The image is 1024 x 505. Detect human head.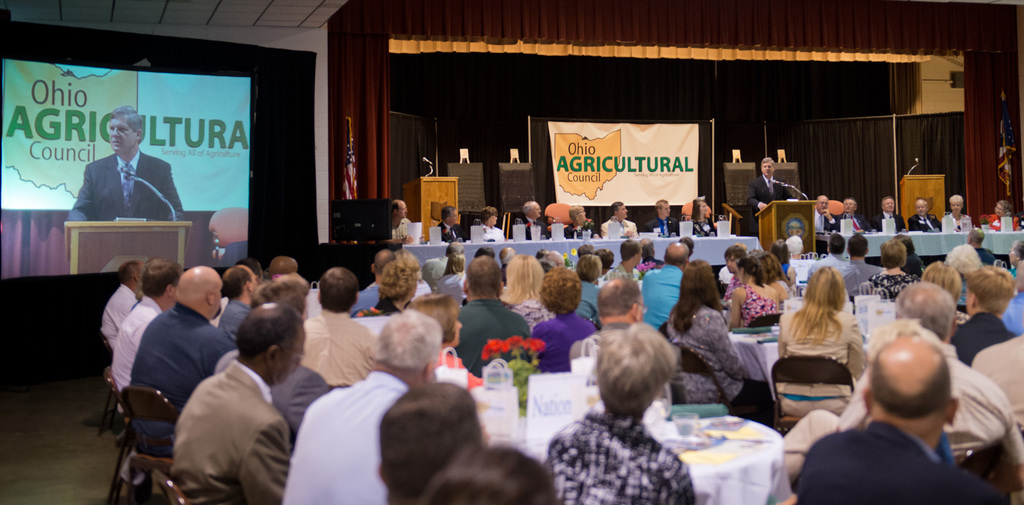
Detection: <region>620, 239, 644, 267</region>.
